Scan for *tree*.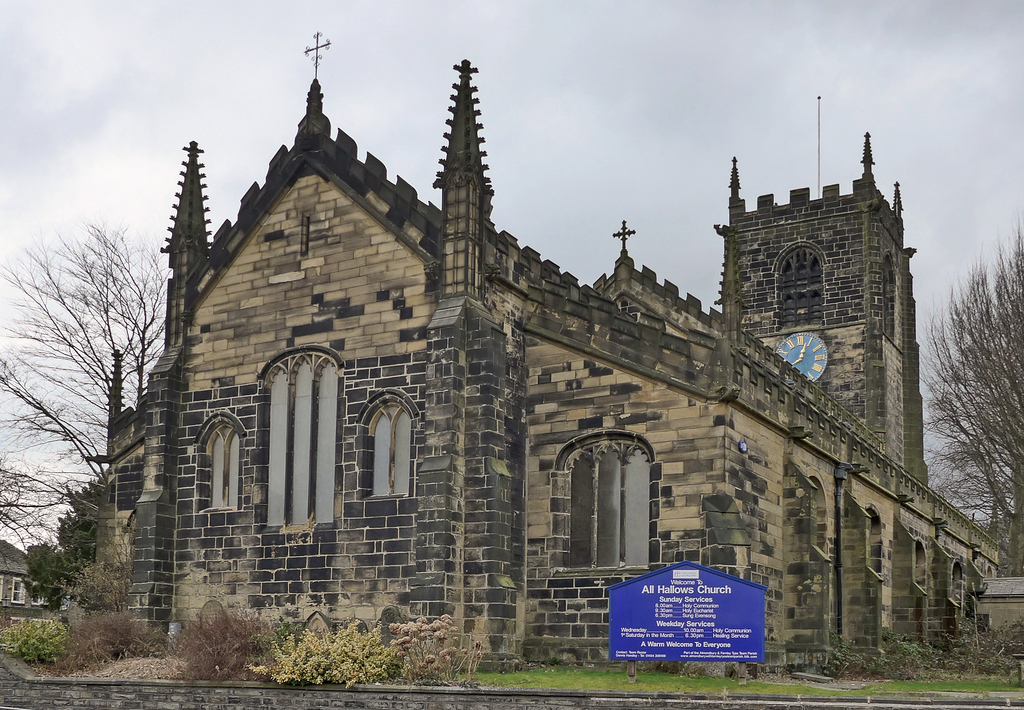
Scan result: [909, 210, 1023, 581].
